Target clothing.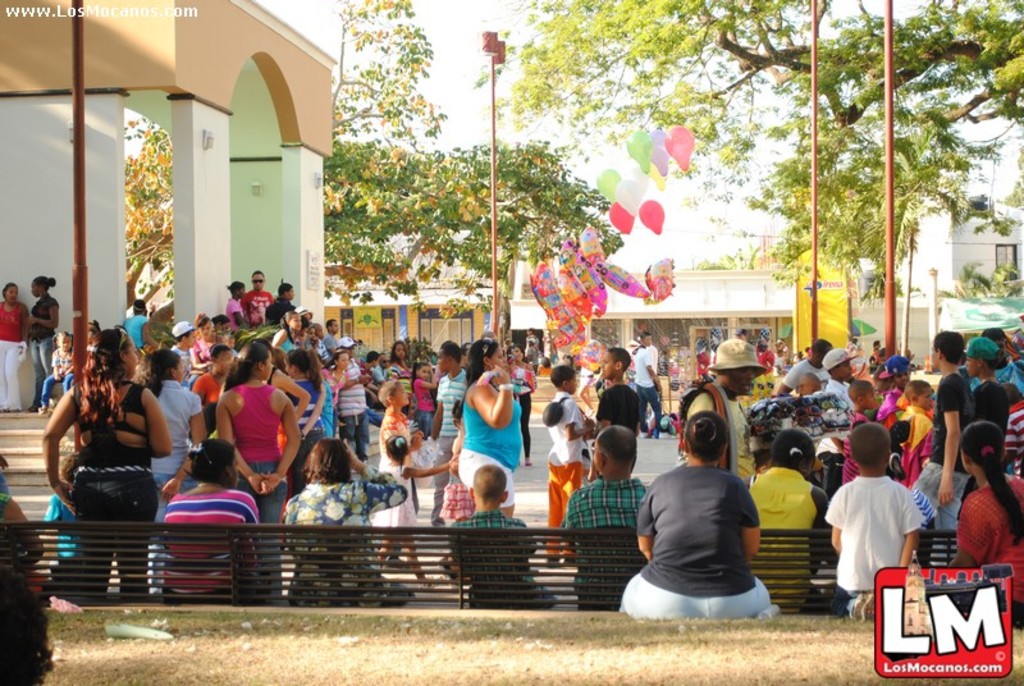
Target region: <region>198, 330, 211, 366</region>.
